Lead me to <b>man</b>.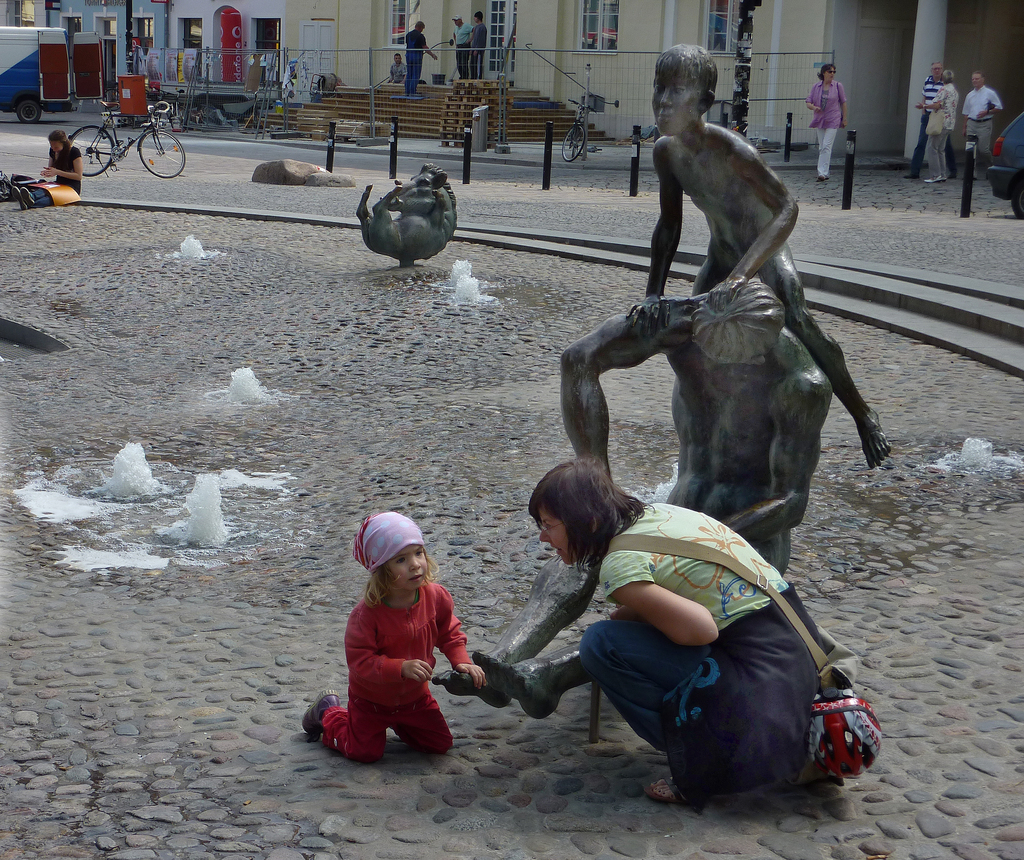
Lead to region(472, 10, 488, 79).
